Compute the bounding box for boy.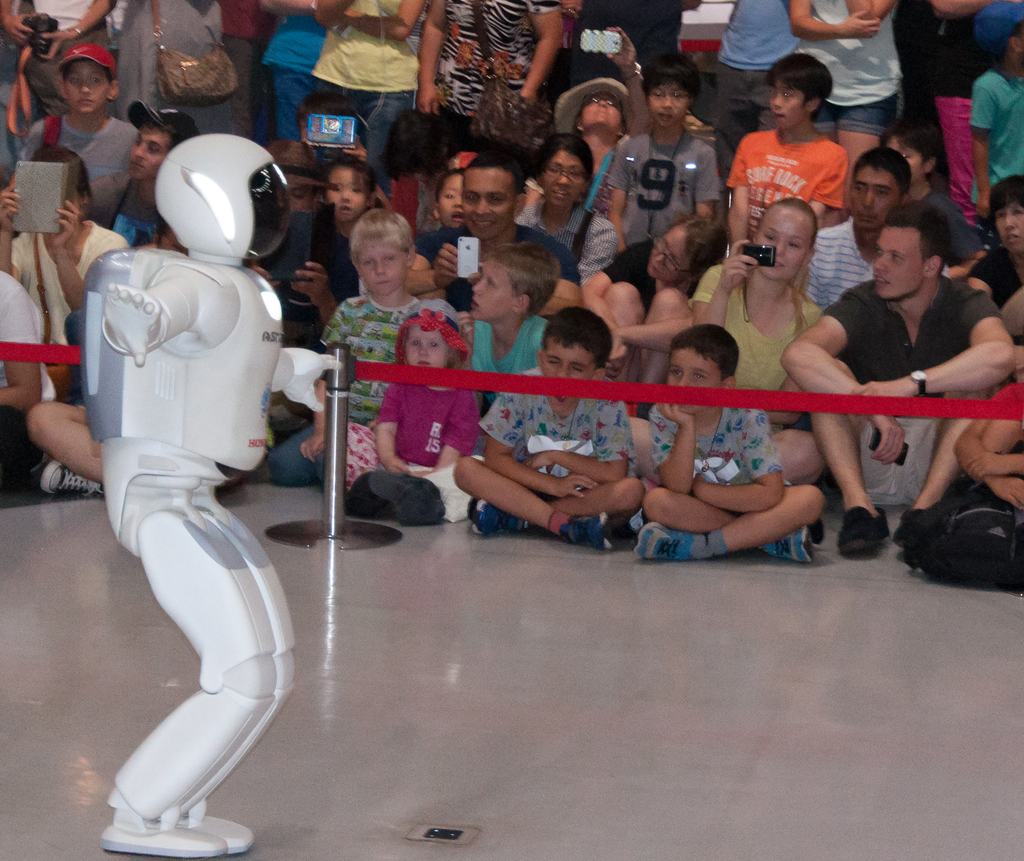
634, 325, 829, 568.
